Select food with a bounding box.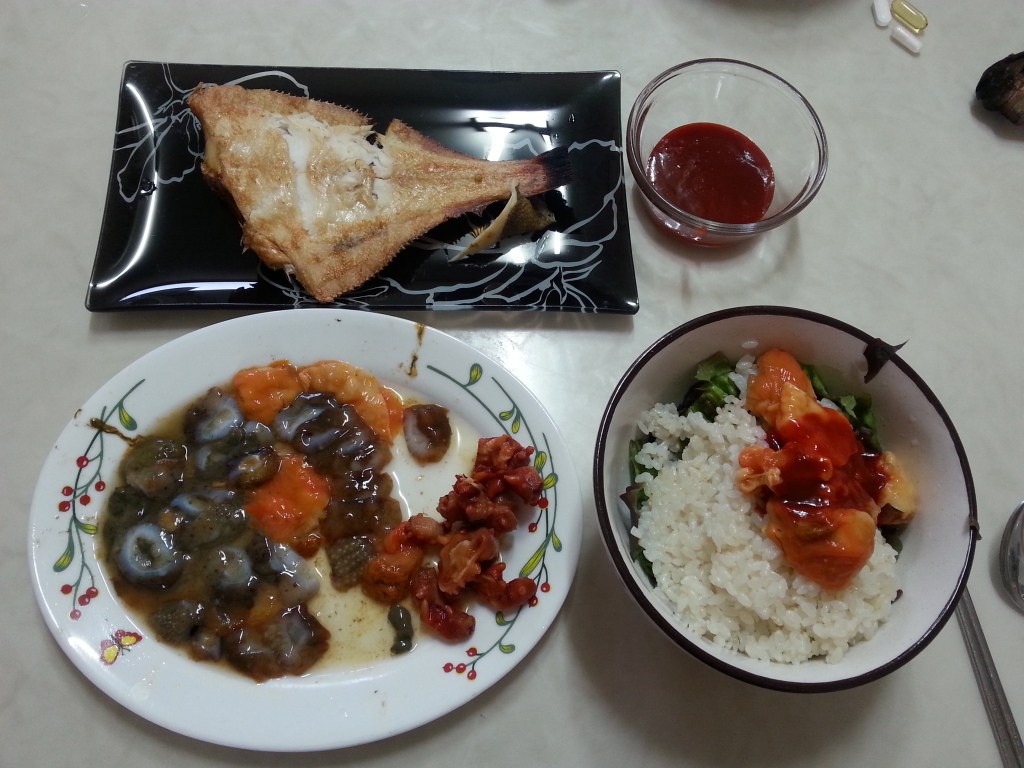
select_region(186, 76, 551, 296).
